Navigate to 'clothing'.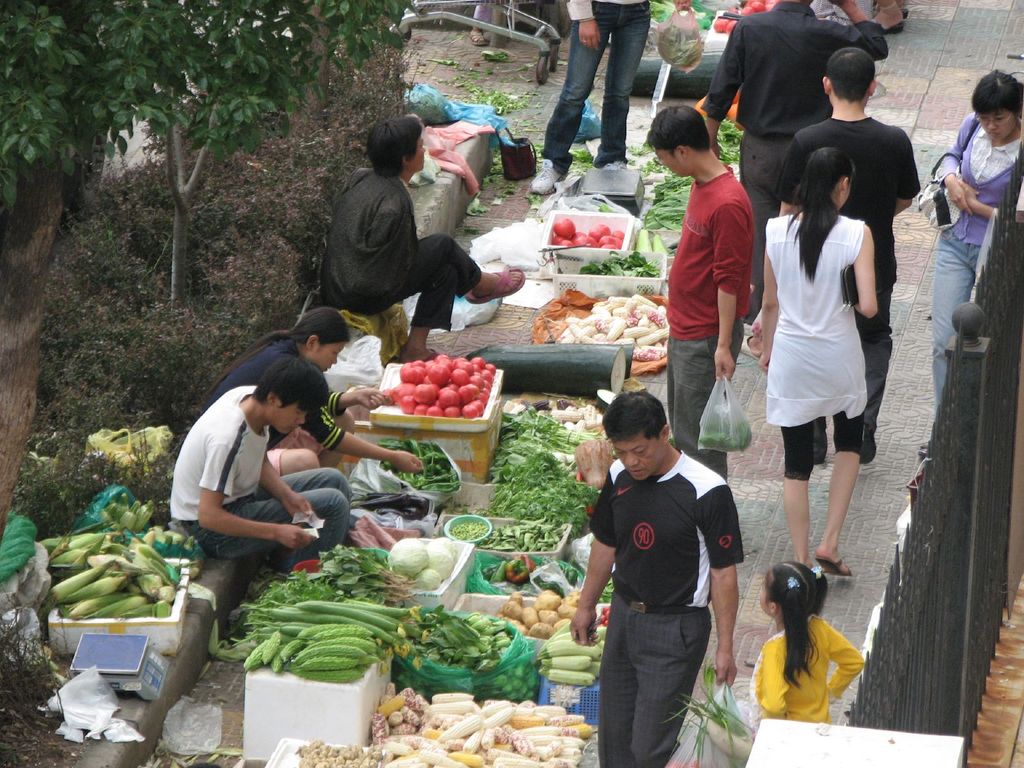
Navigation target: region(737, 592, 868, 739).
